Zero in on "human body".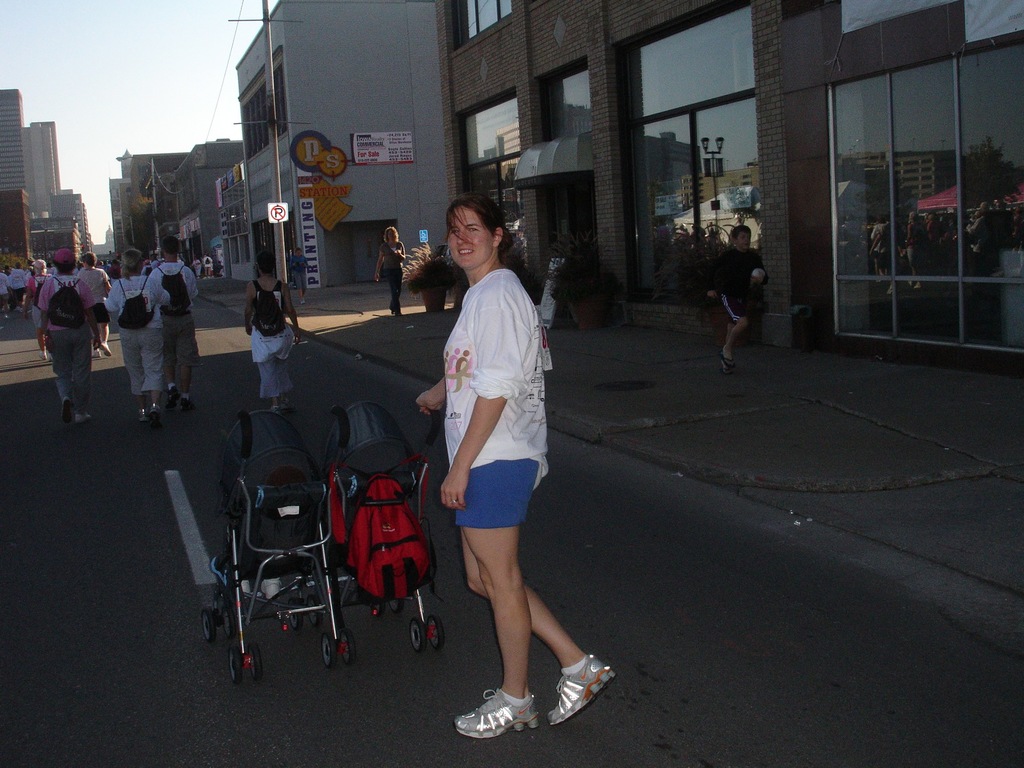
Zeroed in: <bbox>290, 257, 314, 305</bbox>.
